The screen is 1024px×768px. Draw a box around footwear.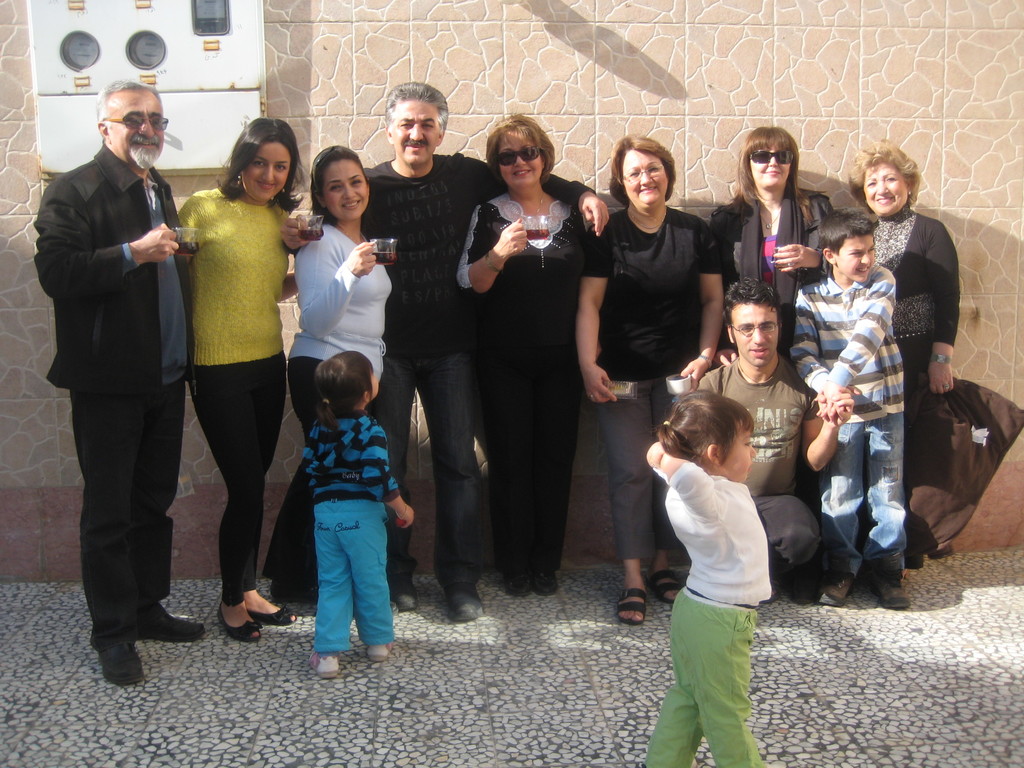
select_region(791, 569, 817, 606).
